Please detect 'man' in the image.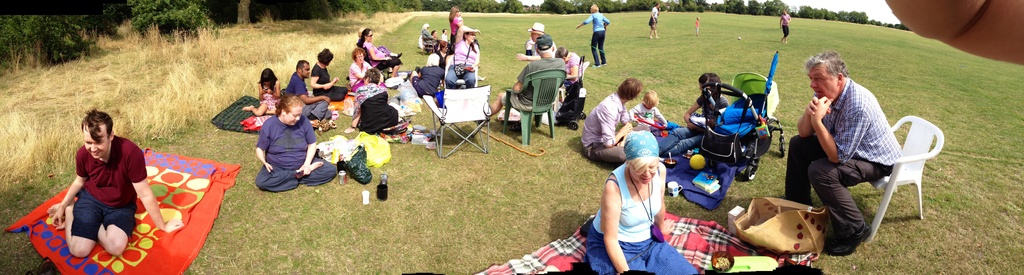
bbox(774, 49, 923, 251).
